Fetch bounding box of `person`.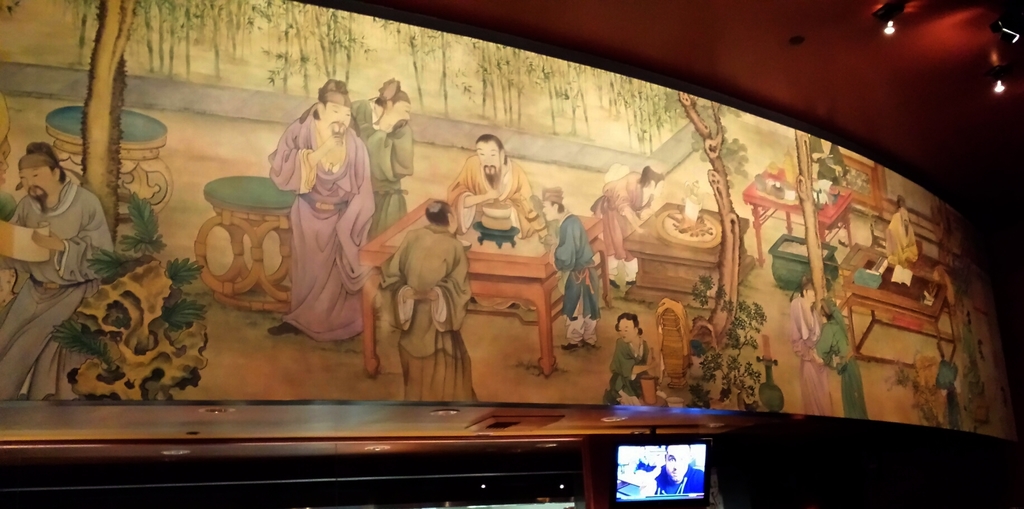
Bbox: select_region(786, 282, 819, 413).
